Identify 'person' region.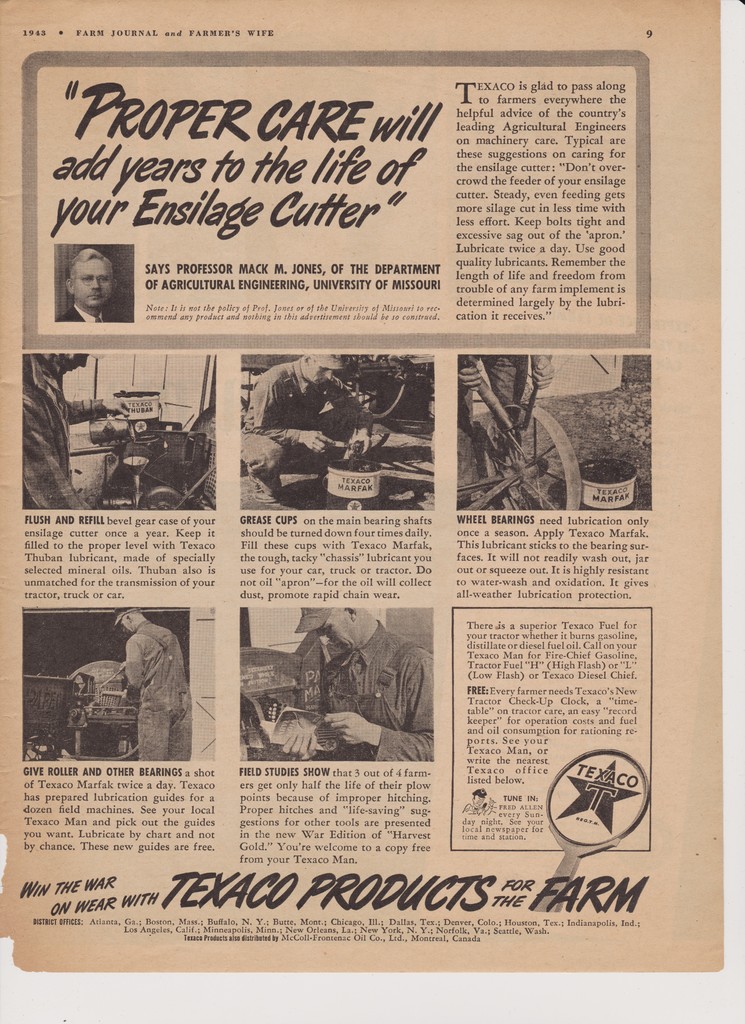
Region: <box>272,591,428,765</box>.
